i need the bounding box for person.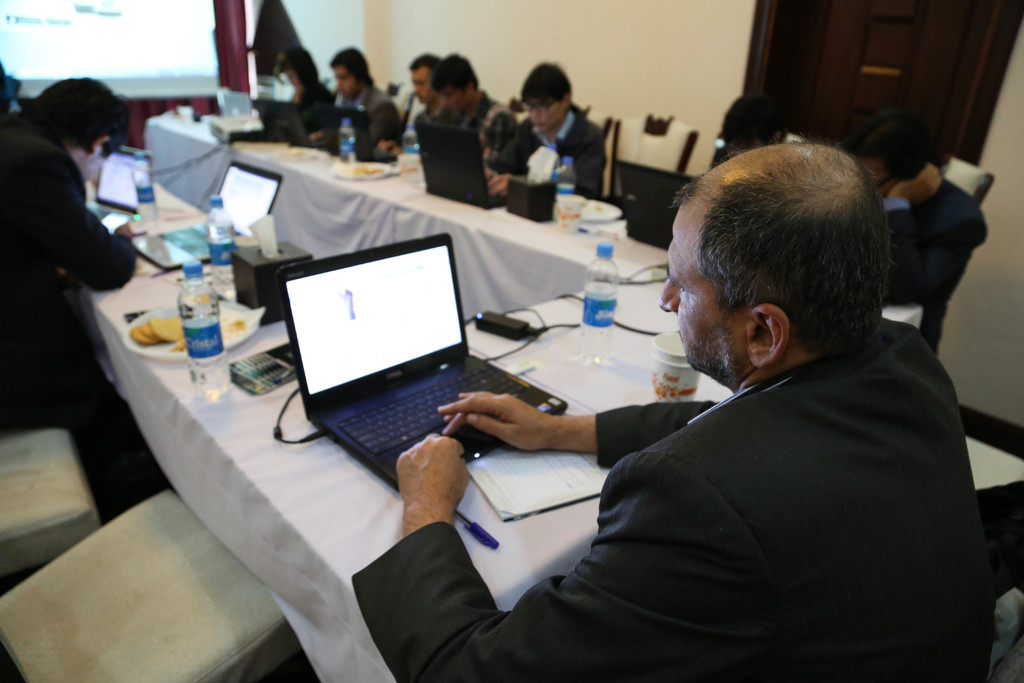
Here it is: 349/137/996/682.
